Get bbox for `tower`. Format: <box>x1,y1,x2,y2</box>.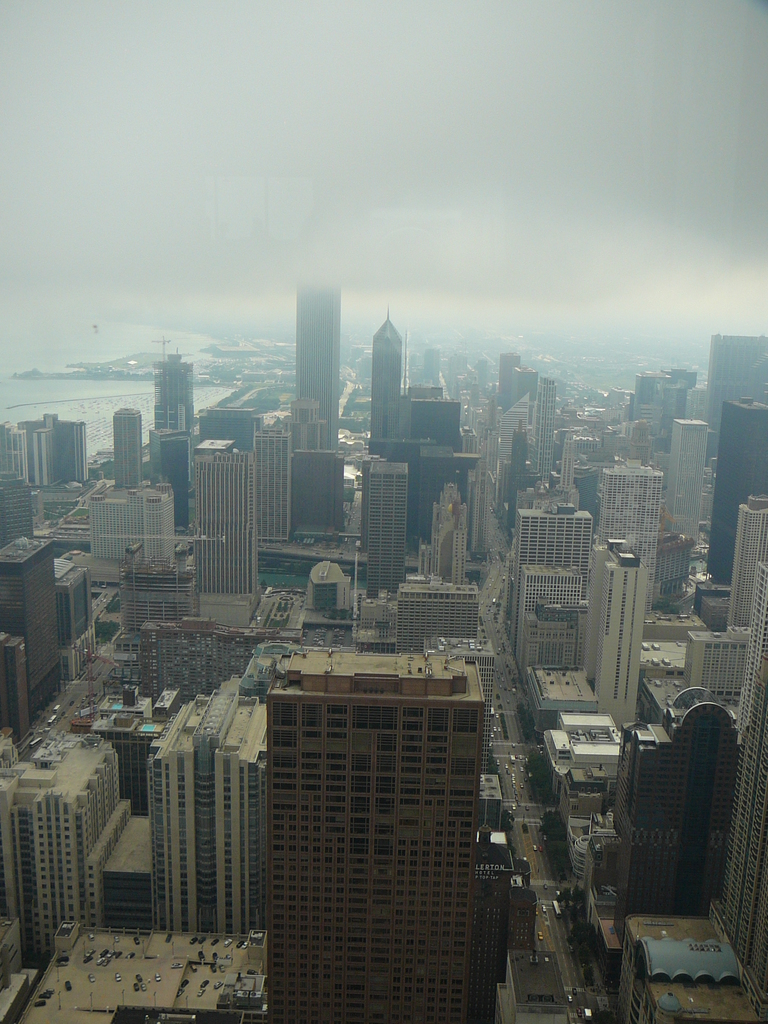
<box>711,328,767,541</box>.
